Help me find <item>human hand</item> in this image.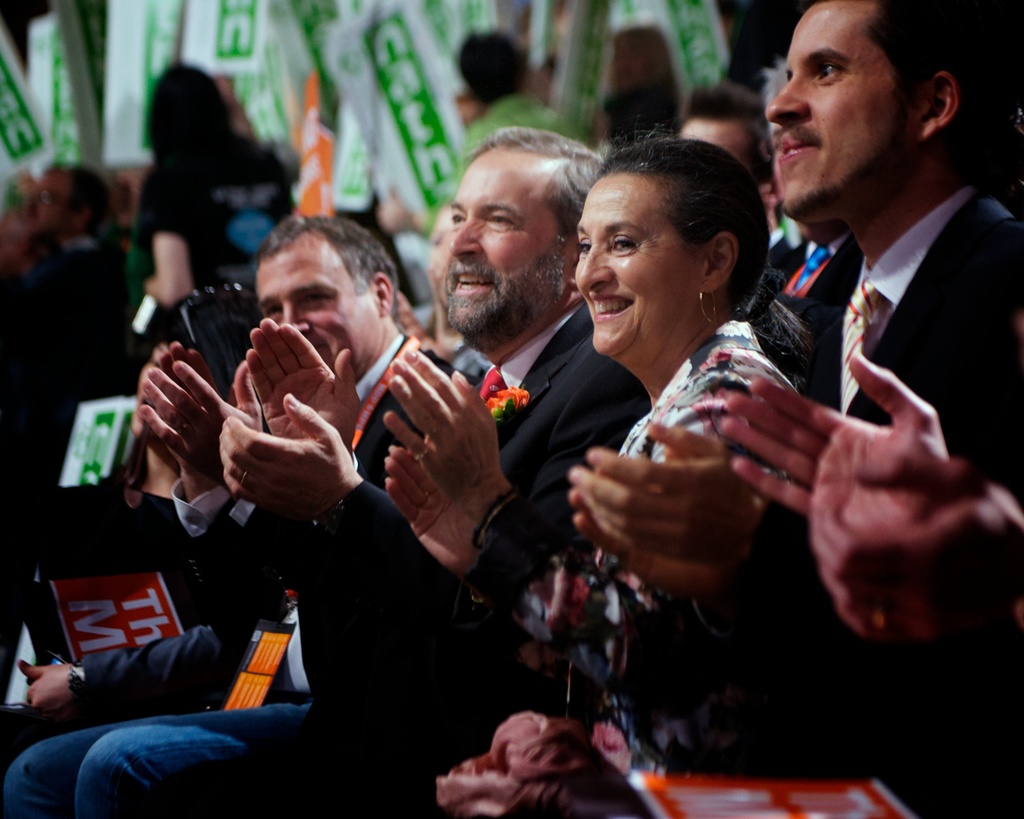
Found it: <region>568, 420, 767, 565</region>.
